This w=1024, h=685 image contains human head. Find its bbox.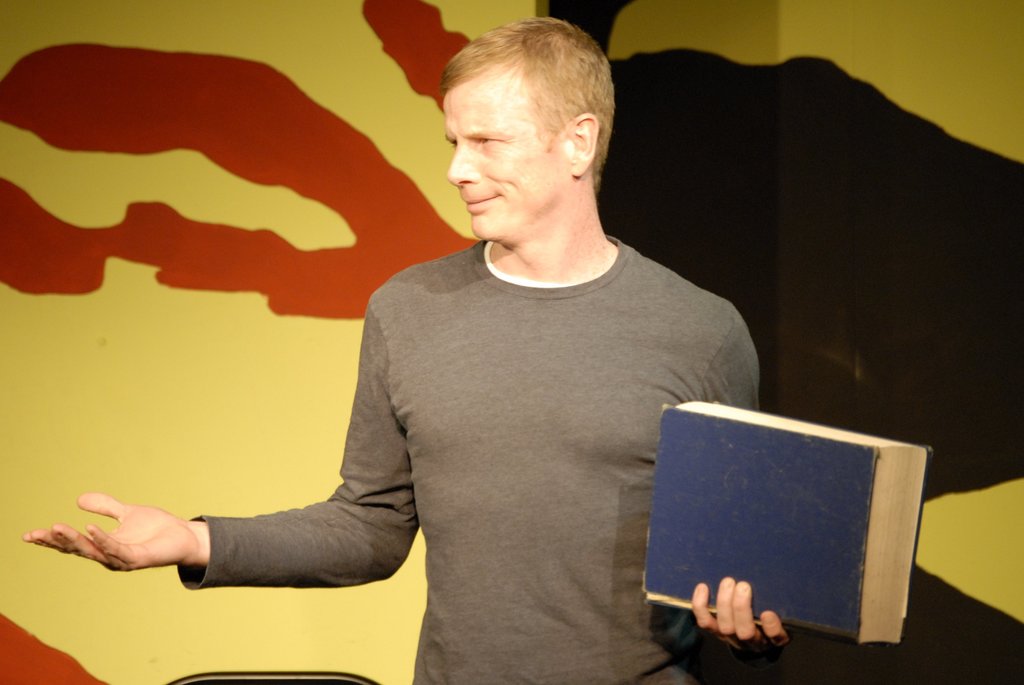
left=440, top=12, right=620, bottom=243.
